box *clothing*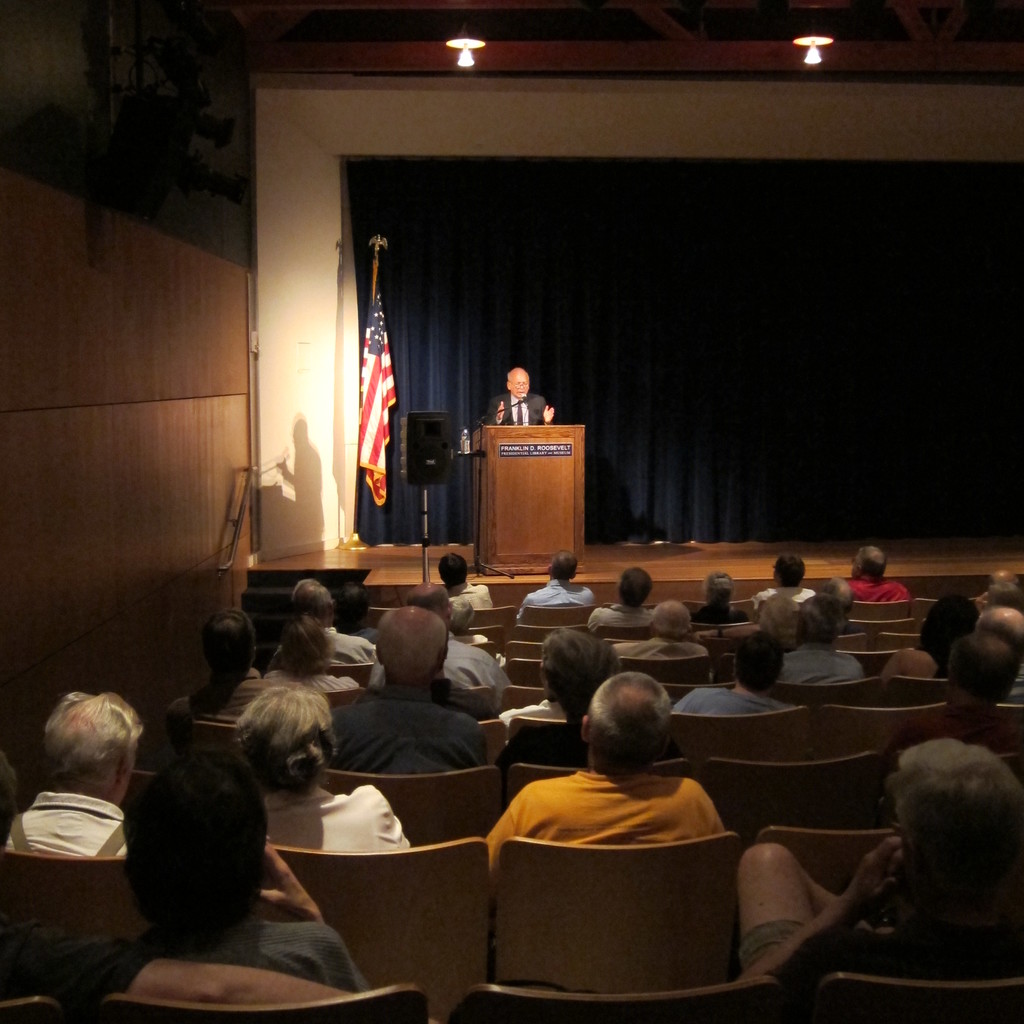
159:666:264:732
